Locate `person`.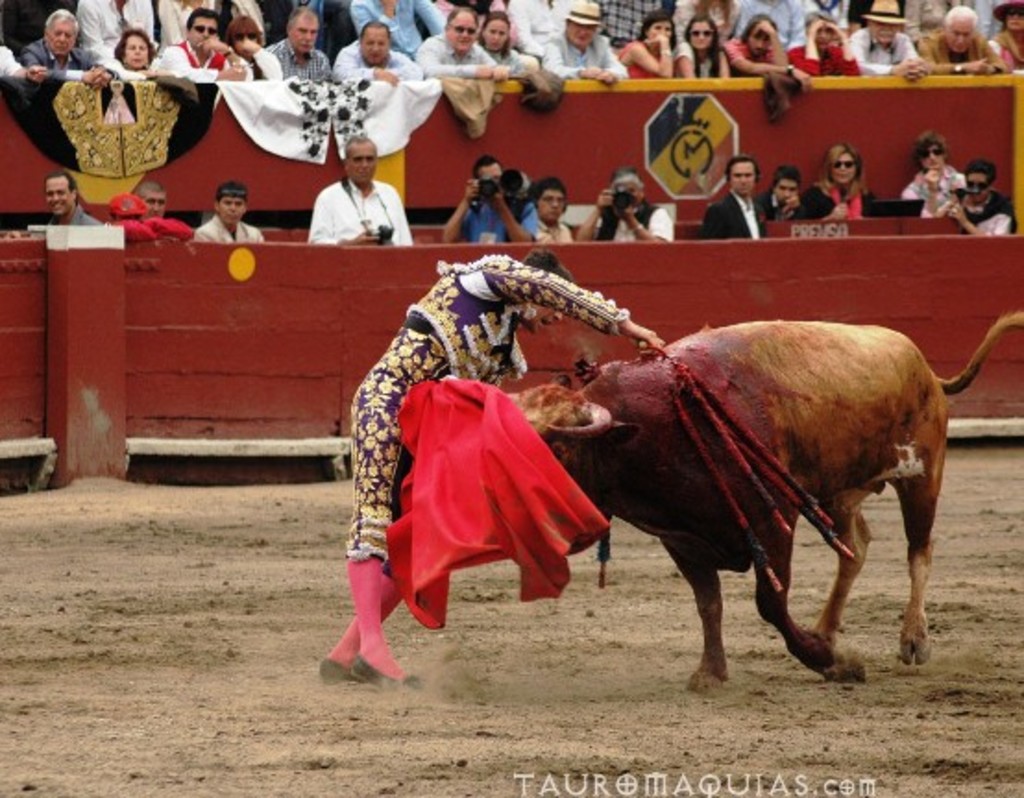
Bounding box: bbox=[222, 13, 281, 78].
